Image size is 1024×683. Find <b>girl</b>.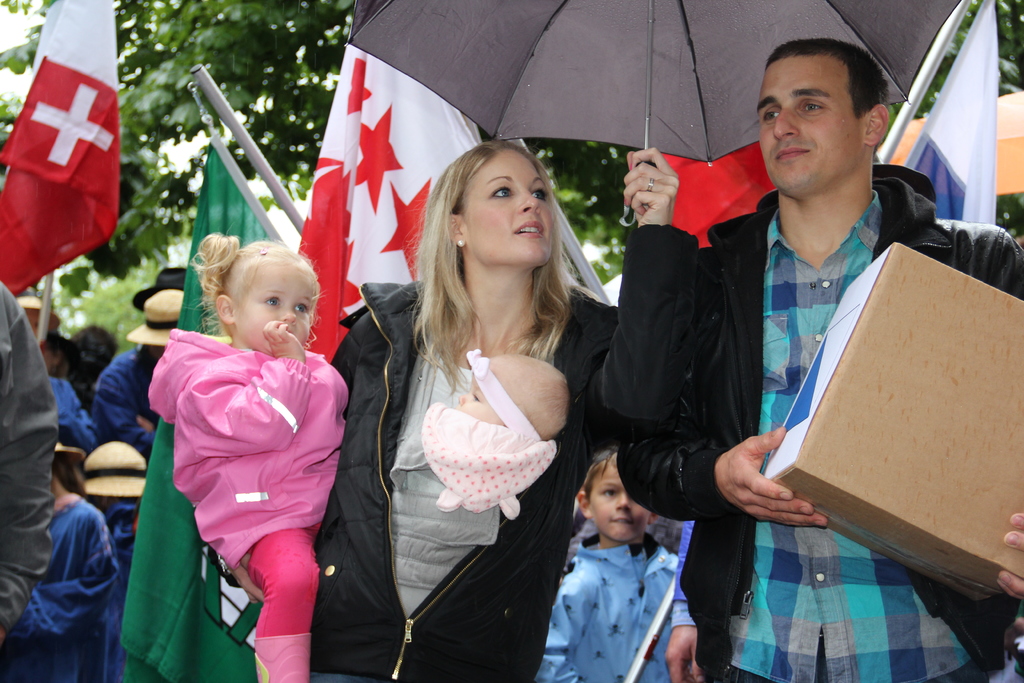
10/438/125/682.
